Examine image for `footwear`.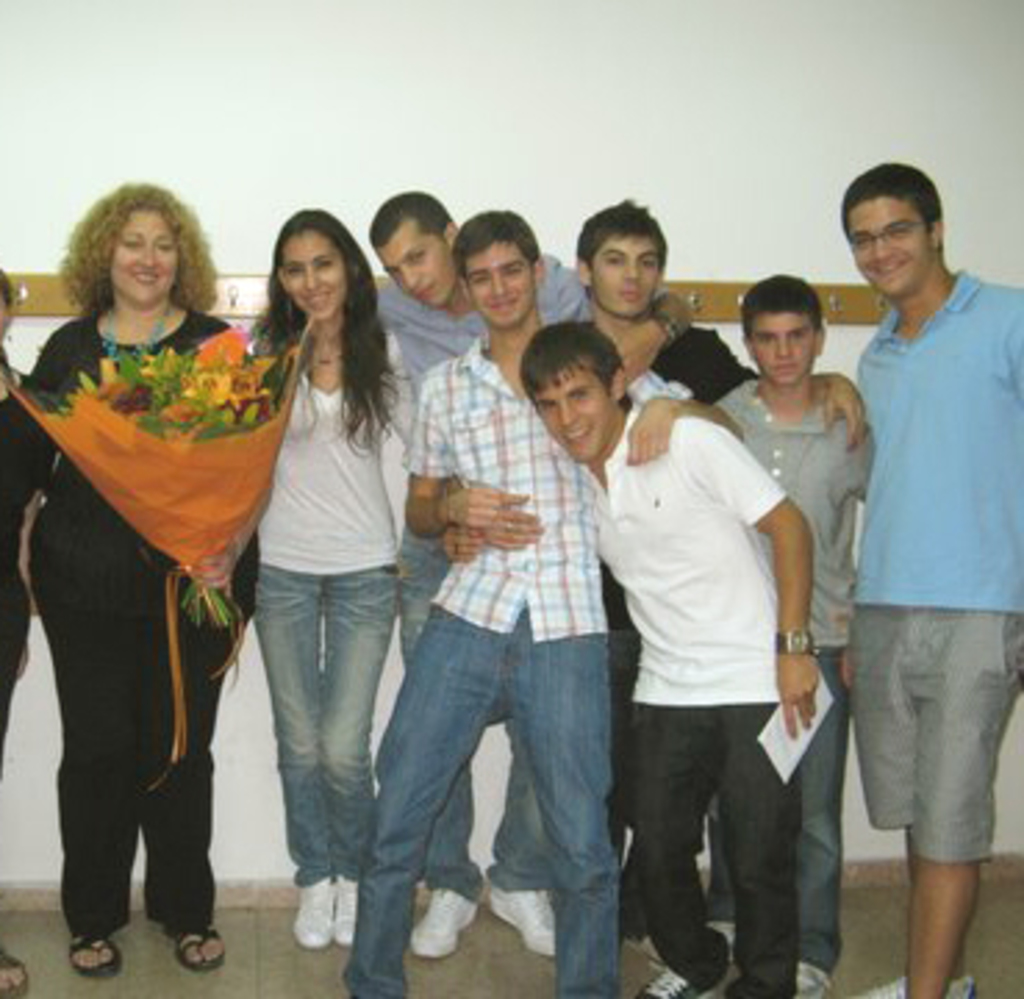
Examination result: (x1=475, y1=888, x2=574, y2=955).
